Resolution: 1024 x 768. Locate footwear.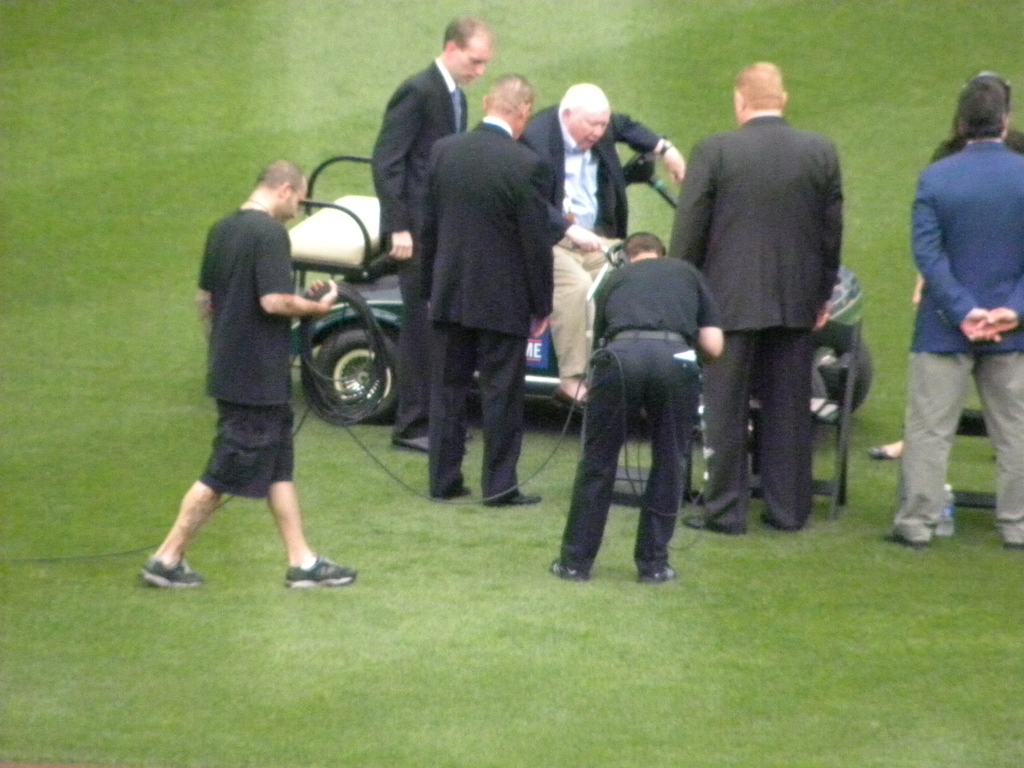
(x1=488, y1=488, x2=550, y2=509).
